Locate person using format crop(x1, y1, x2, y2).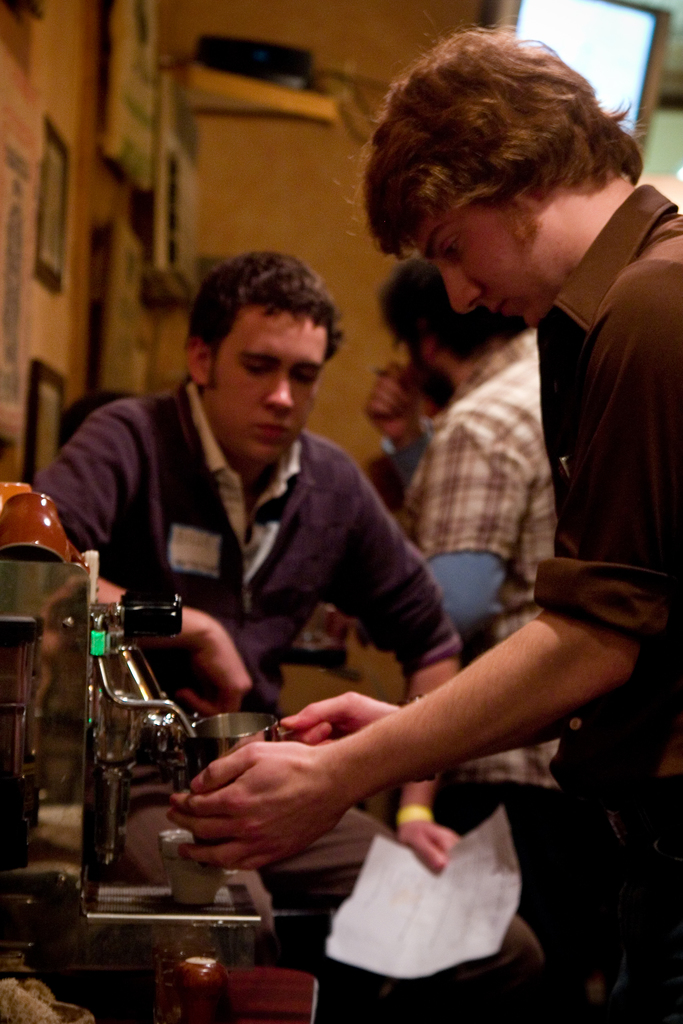
crop(163, 10, 682, 1023).
